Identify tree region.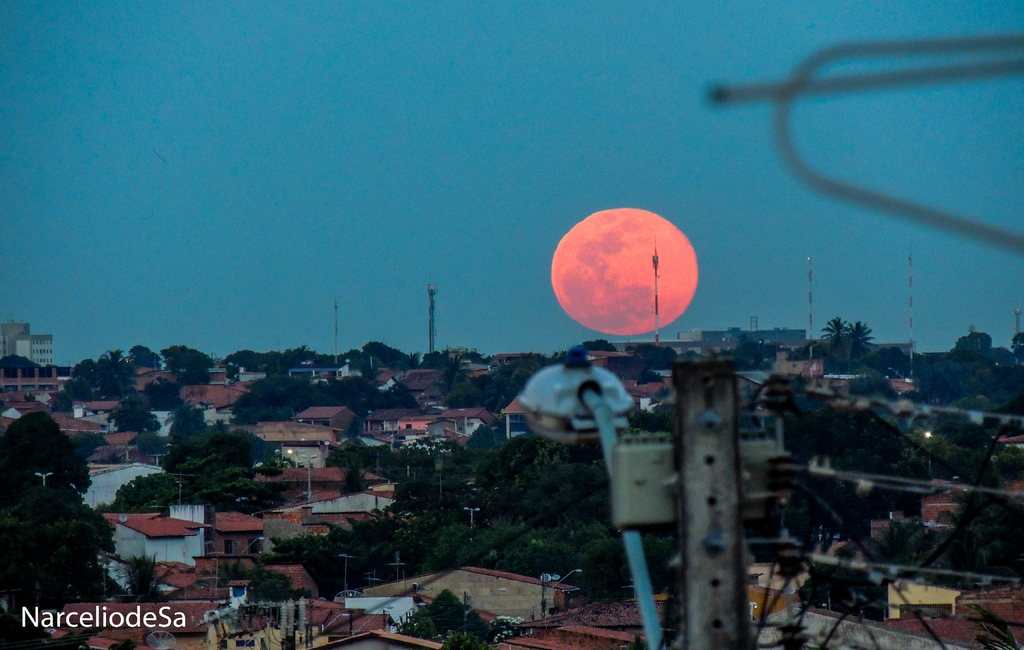
Region: 918/318/1023/424.
